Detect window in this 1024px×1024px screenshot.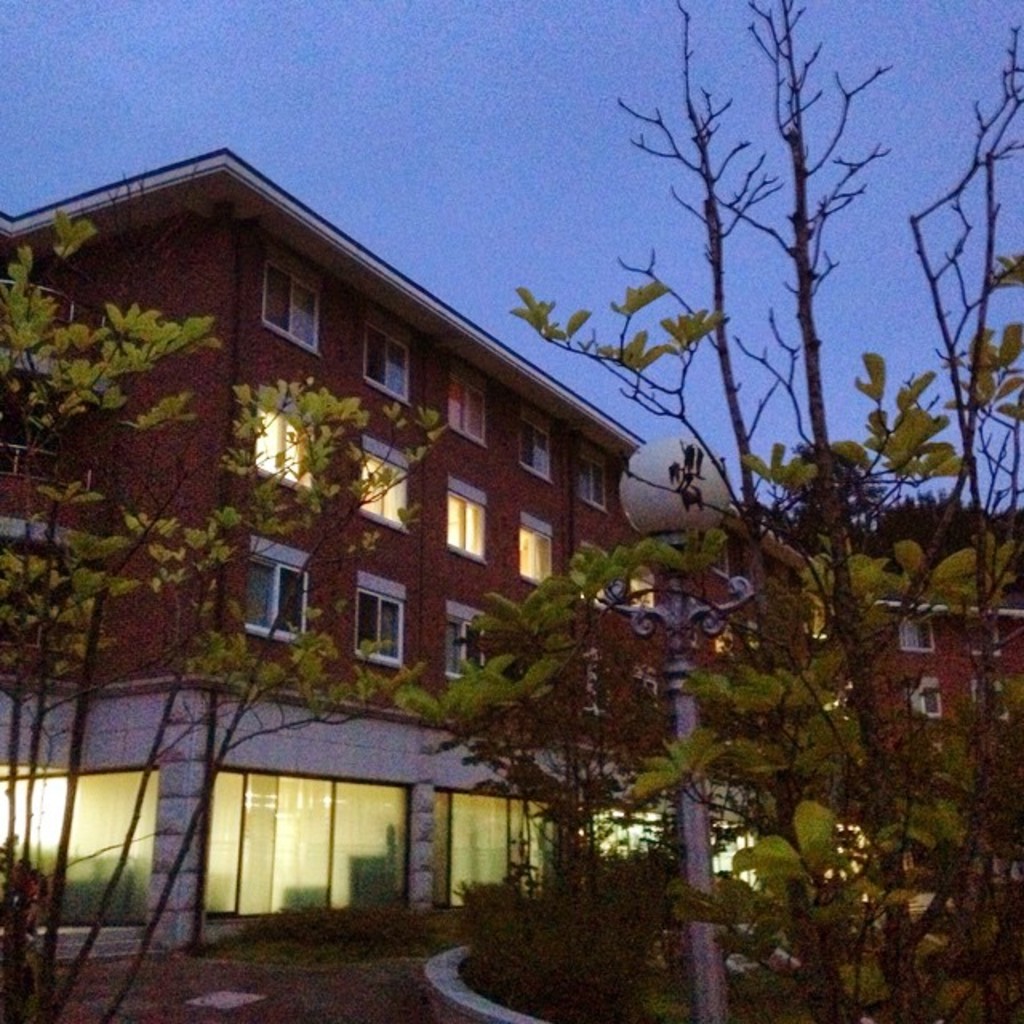
Detection: 435 613 493 694.
